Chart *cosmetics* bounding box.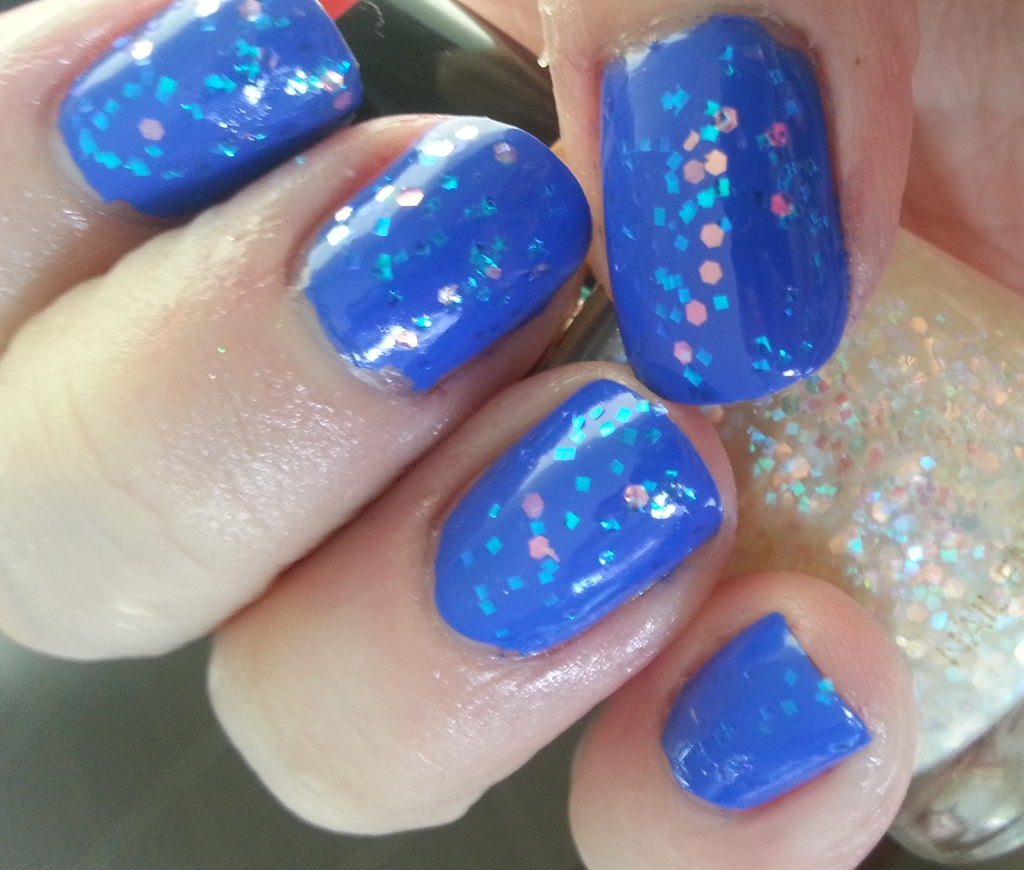
Charted: (591,17,848,412).
